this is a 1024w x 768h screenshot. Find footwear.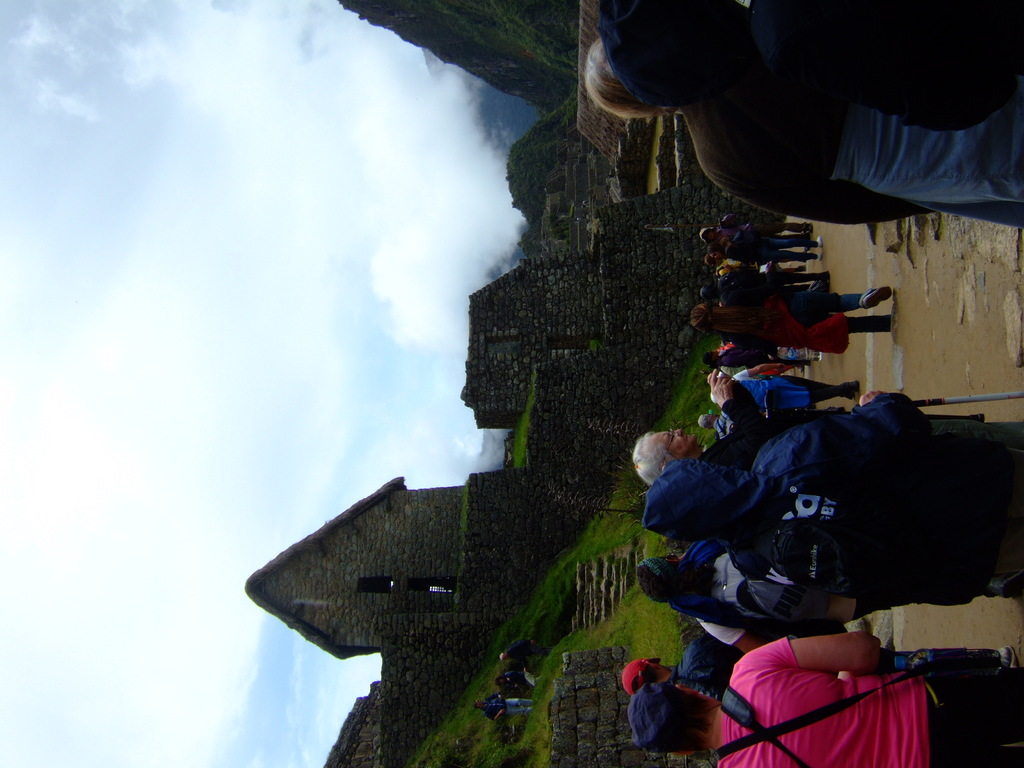
Bounding box: [x1=986, y1=573, x2=1023, y2=599].
